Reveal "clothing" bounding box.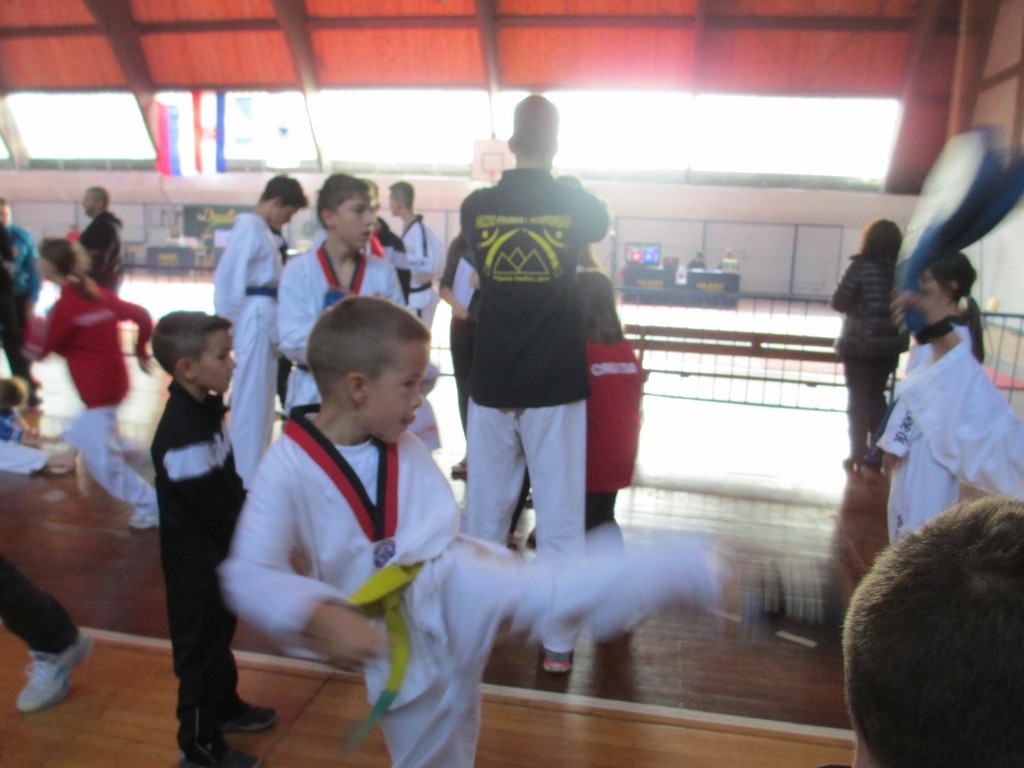
Revealed: box=[275, 243, 440, 456].
